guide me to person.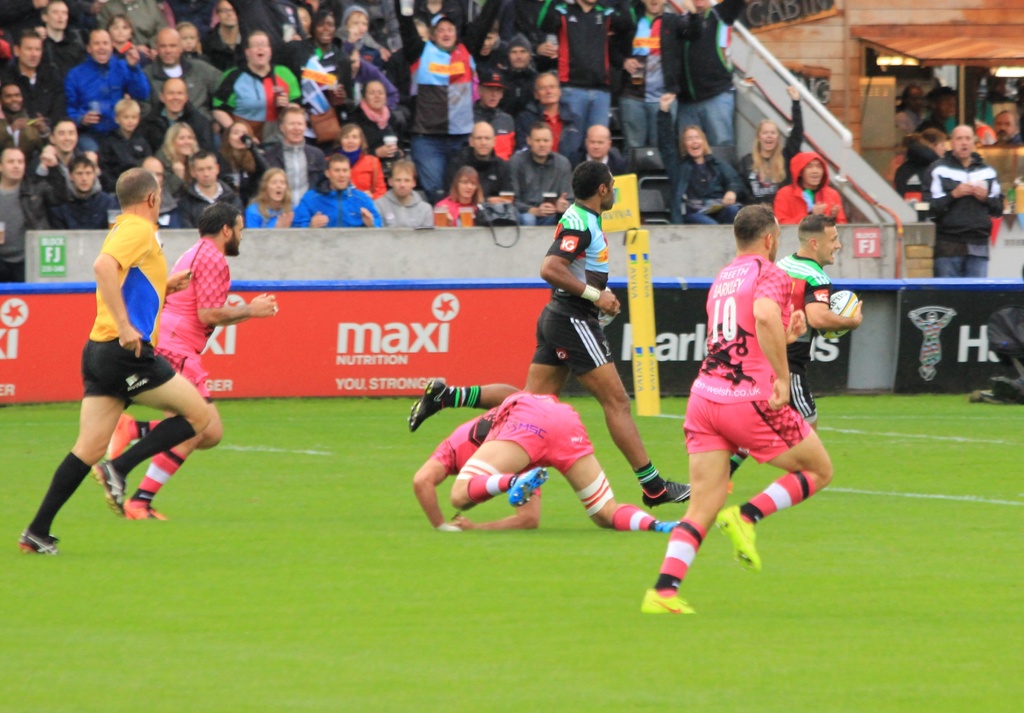
Guidance: (left=515, top=64, right=569, bottom=131).
